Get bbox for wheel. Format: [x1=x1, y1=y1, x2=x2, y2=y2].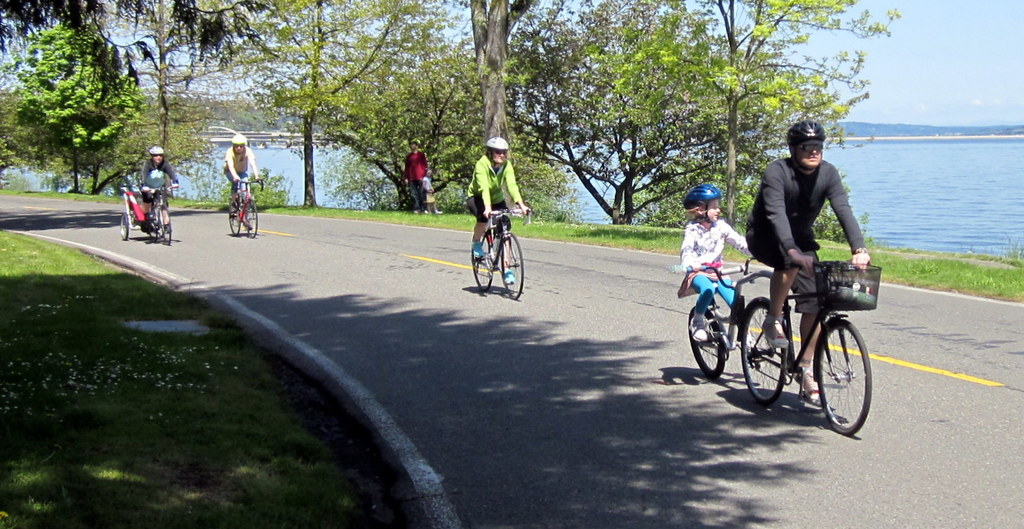
[x1=242, y1=201, x2=261, y2=237].
